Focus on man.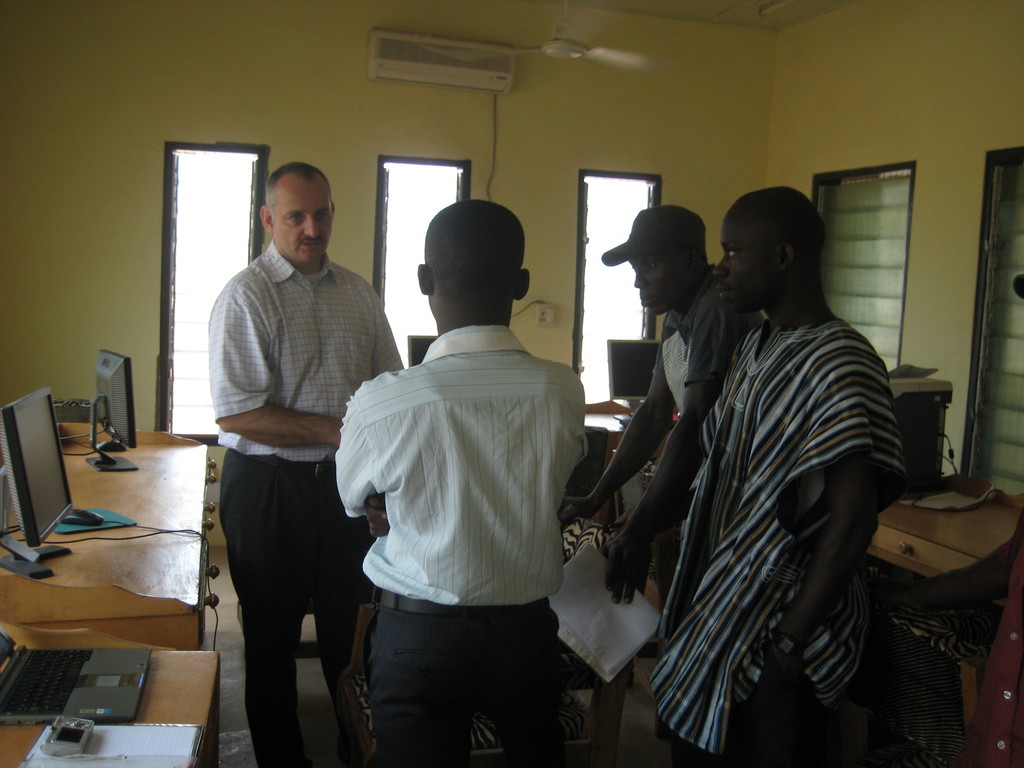
Focused at locate(562, 200, 758, 634).
